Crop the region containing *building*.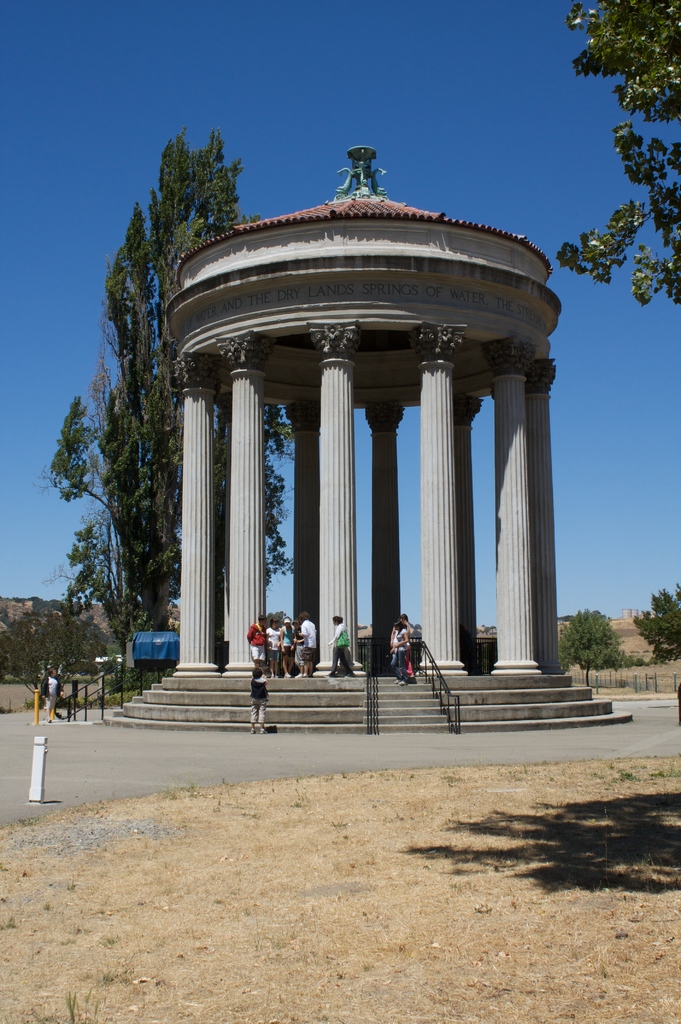
Crop region: l=97, t=147, r=626, b=738.
